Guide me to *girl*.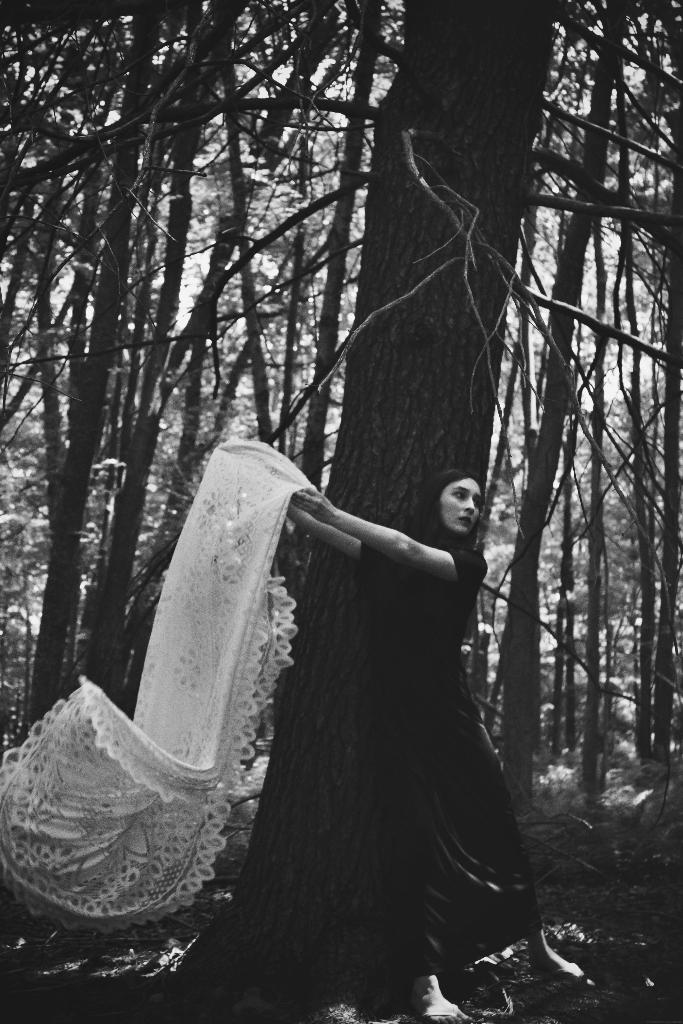
Guidance: x1=285, y1=470, x2=539, y2=1023.
